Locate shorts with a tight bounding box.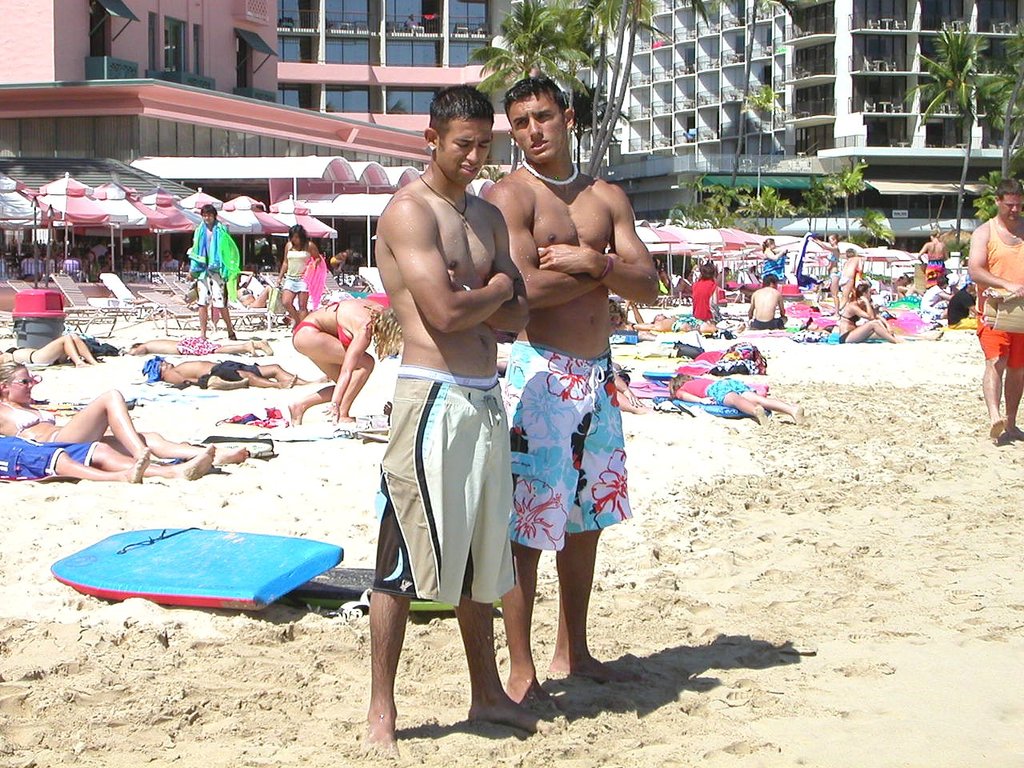
974, 310, 1023, 374.
